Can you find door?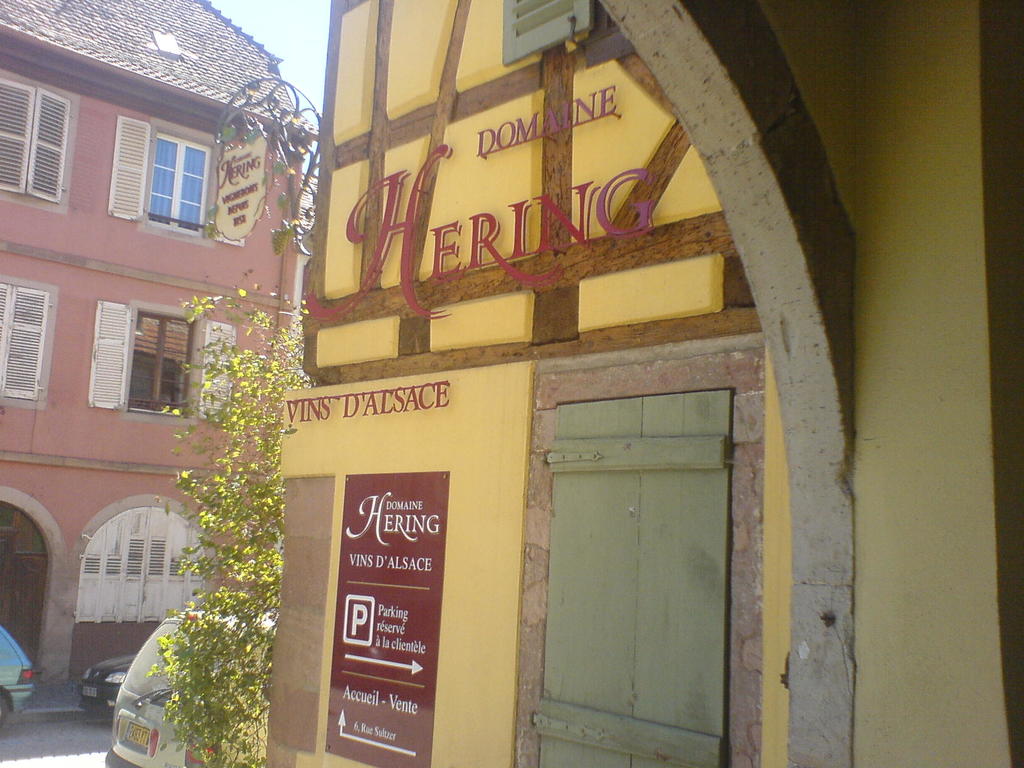
Yes, bounding box: BBox(0, 495, 58, 682).
